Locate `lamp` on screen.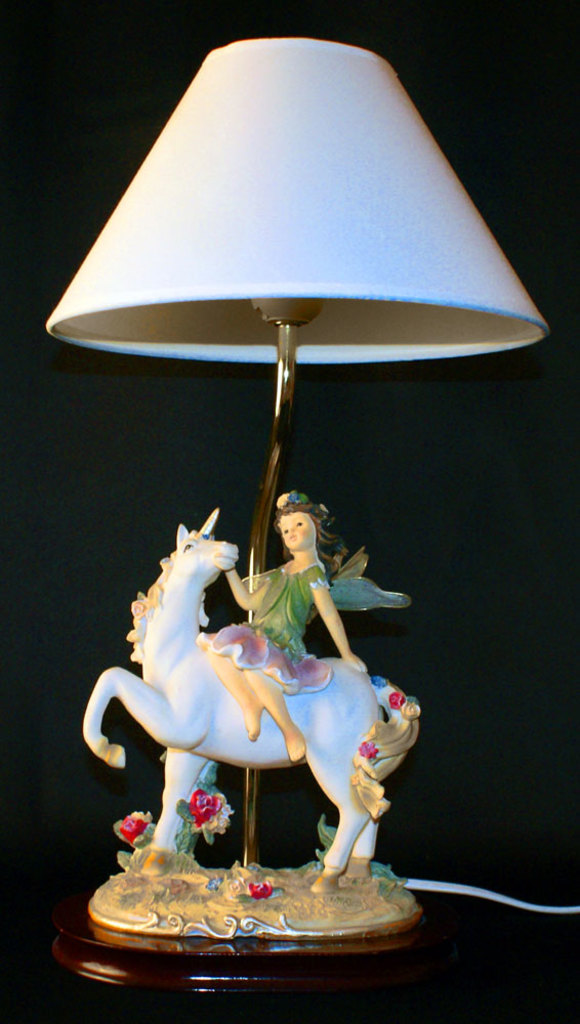
On screen at (x1=31, y1=73, x2=523, y2=927).
